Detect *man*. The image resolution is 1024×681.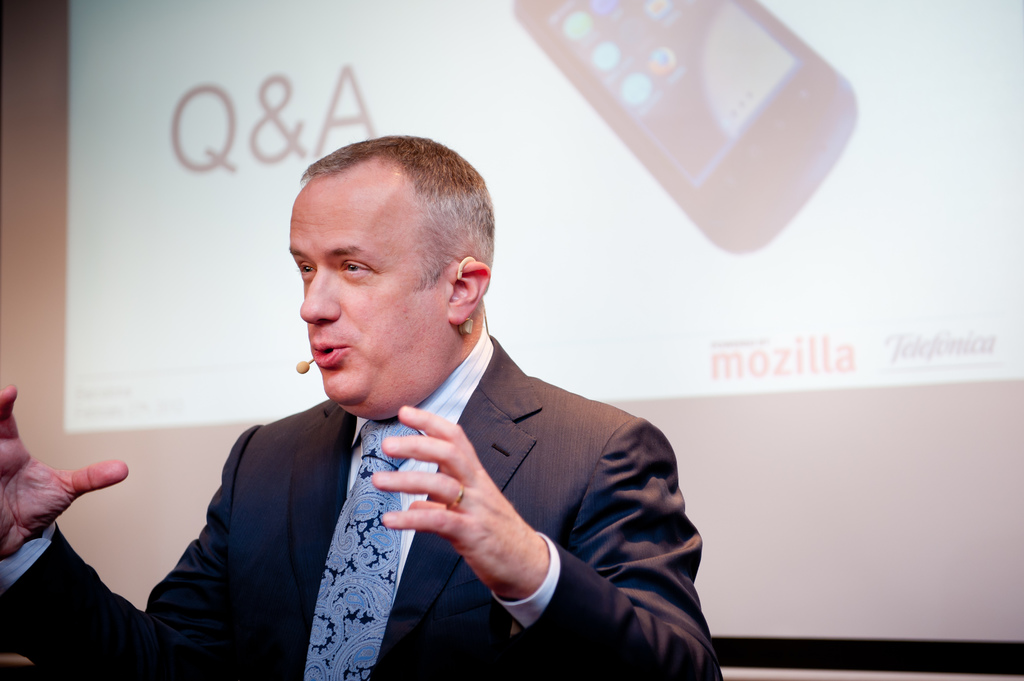
bbox=(87, 141, 721, 666).
